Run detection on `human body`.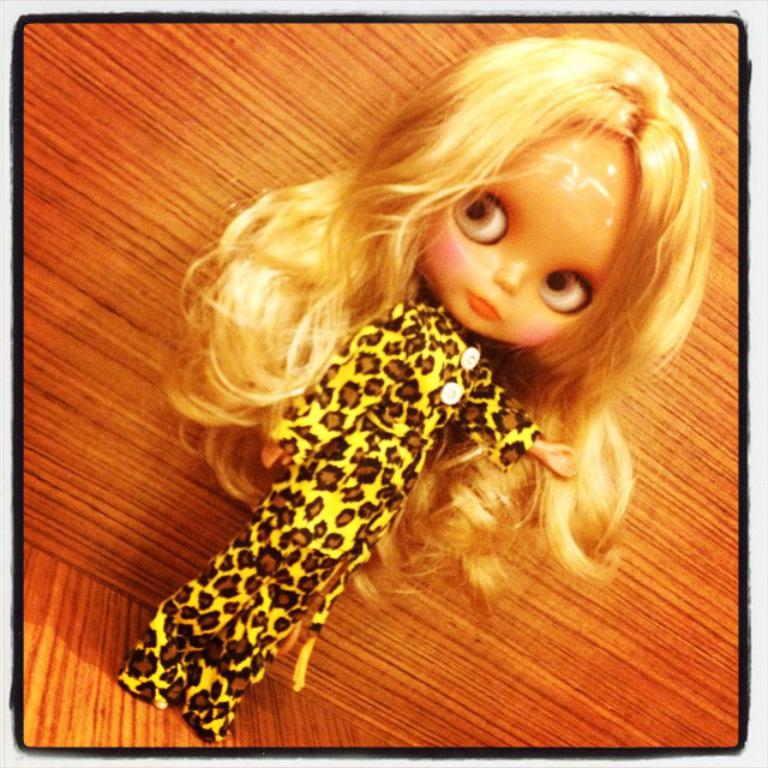
Result: [134,100,724,710].
